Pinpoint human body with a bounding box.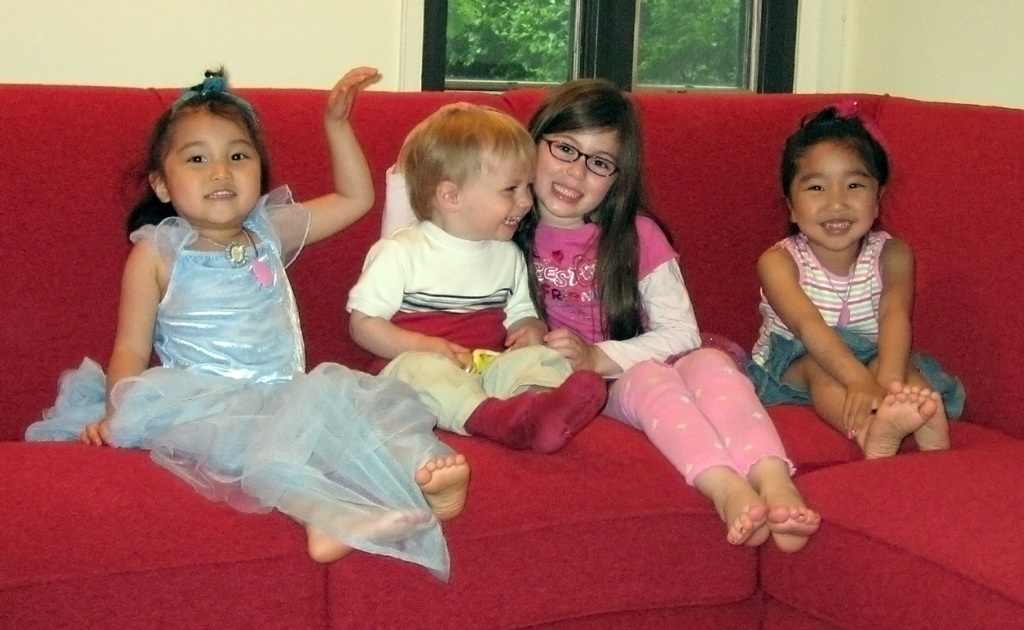
x1=381, y1=70, x2=815, y2=569.
